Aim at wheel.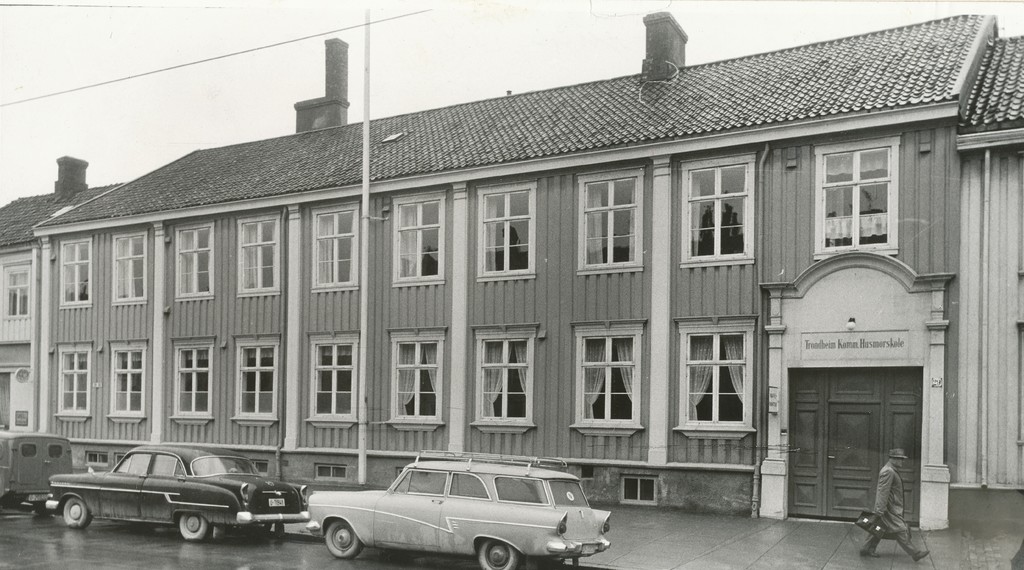
Aimed at (left=178, top=516, right=210, bottom=542).
